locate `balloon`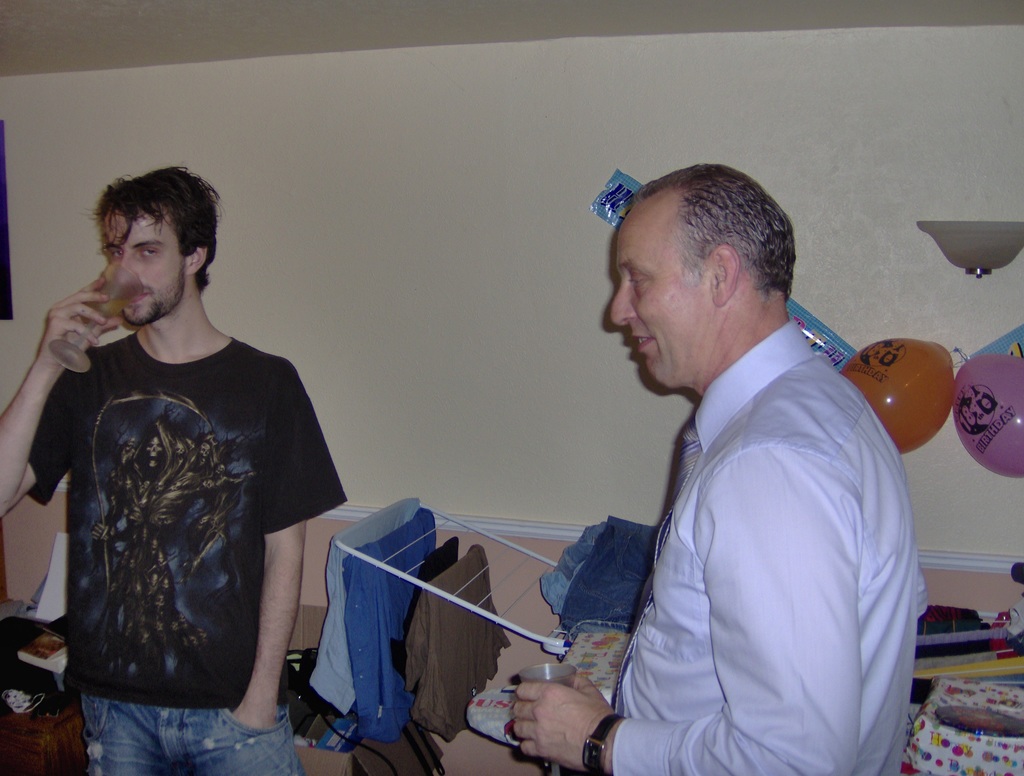
(left=841, top=339, right=952, bottom=456)
